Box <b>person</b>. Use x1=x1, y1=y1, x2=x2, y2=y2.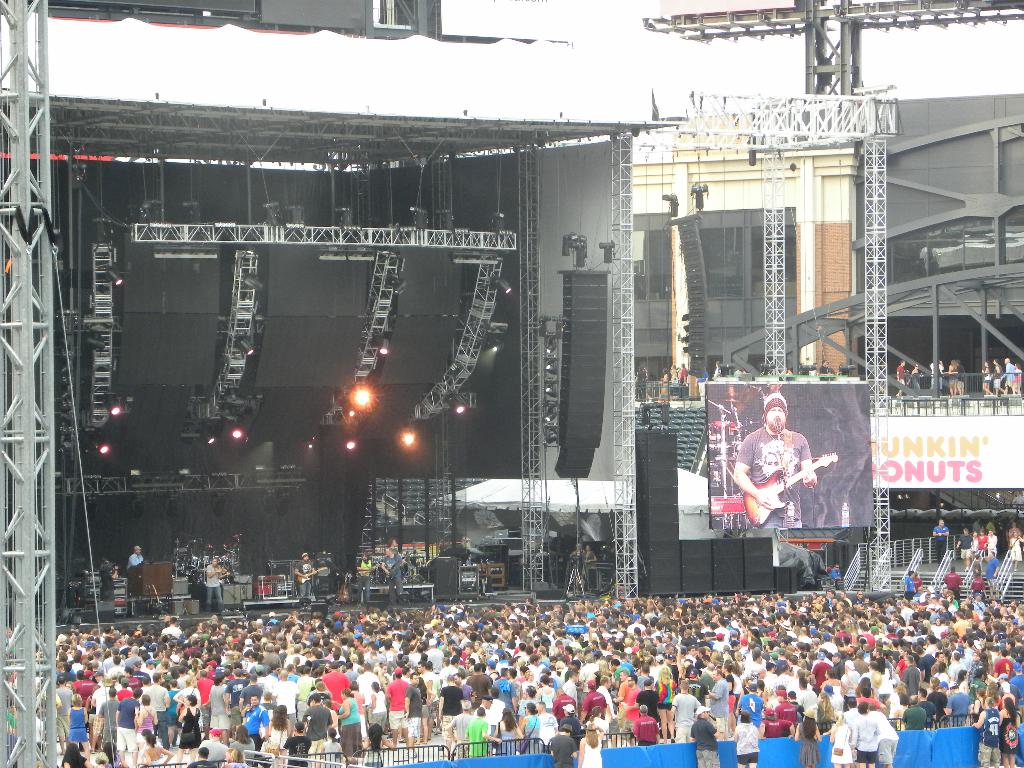
x1=355, y1=553, x2=374, y2=608.
